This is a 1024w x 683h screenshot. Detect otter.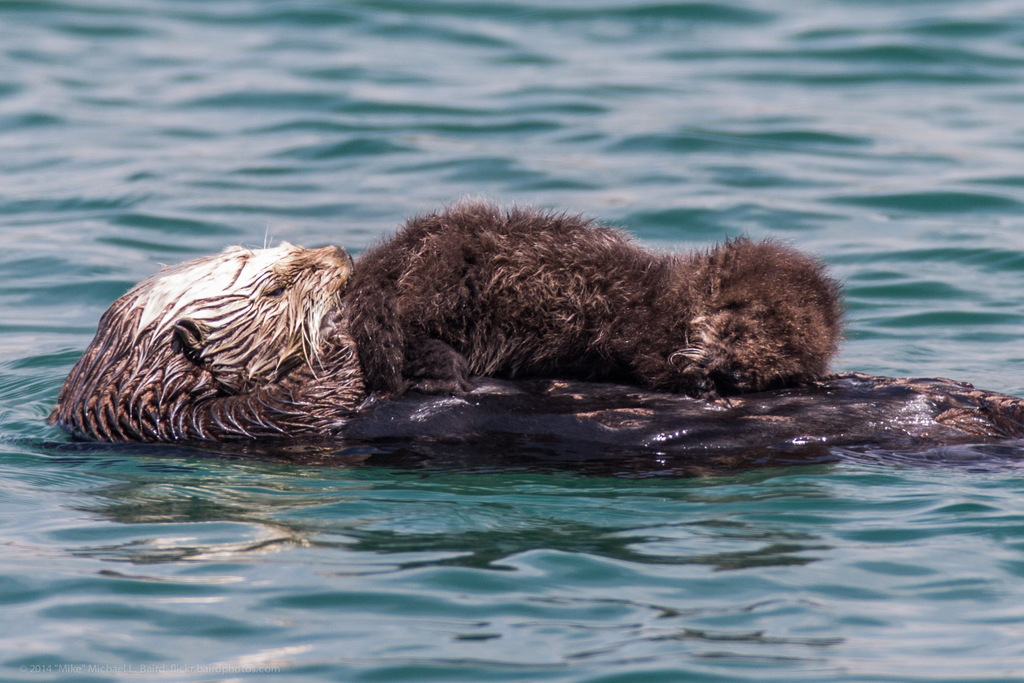
select_region(42, 219, 359, 436).
